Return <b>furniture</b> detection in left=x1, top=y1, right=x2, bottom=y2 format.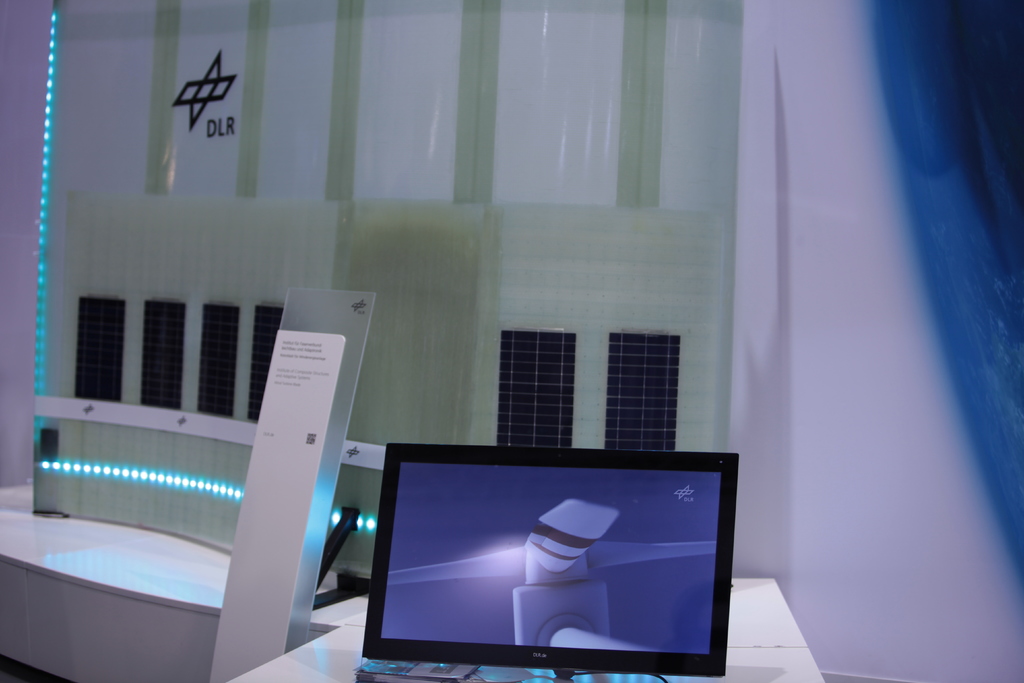
left=0, top=482, right=826, bottom=682.
